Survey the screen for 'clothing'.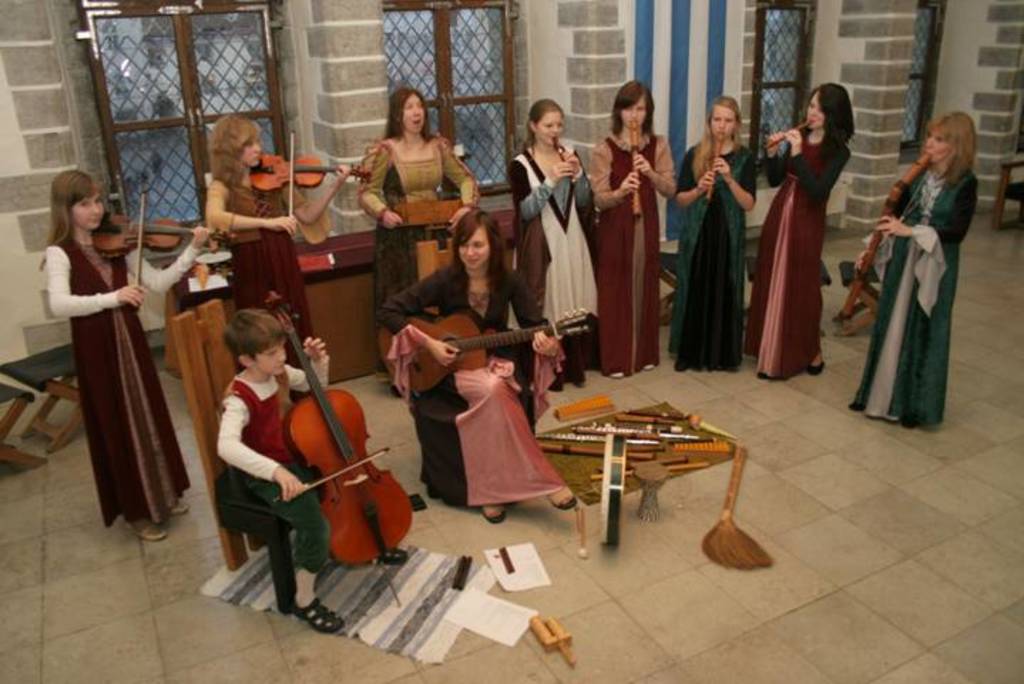
Survey found: bbox=(667, 140, 759, 375).
